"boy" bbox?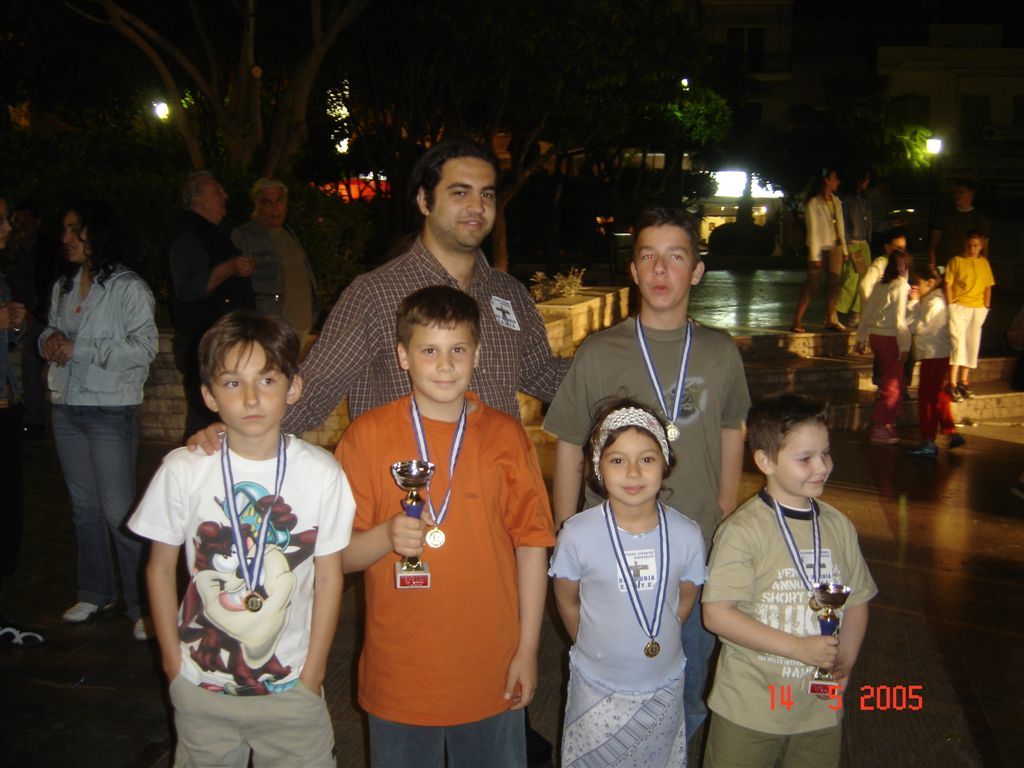
334:284:556:767
